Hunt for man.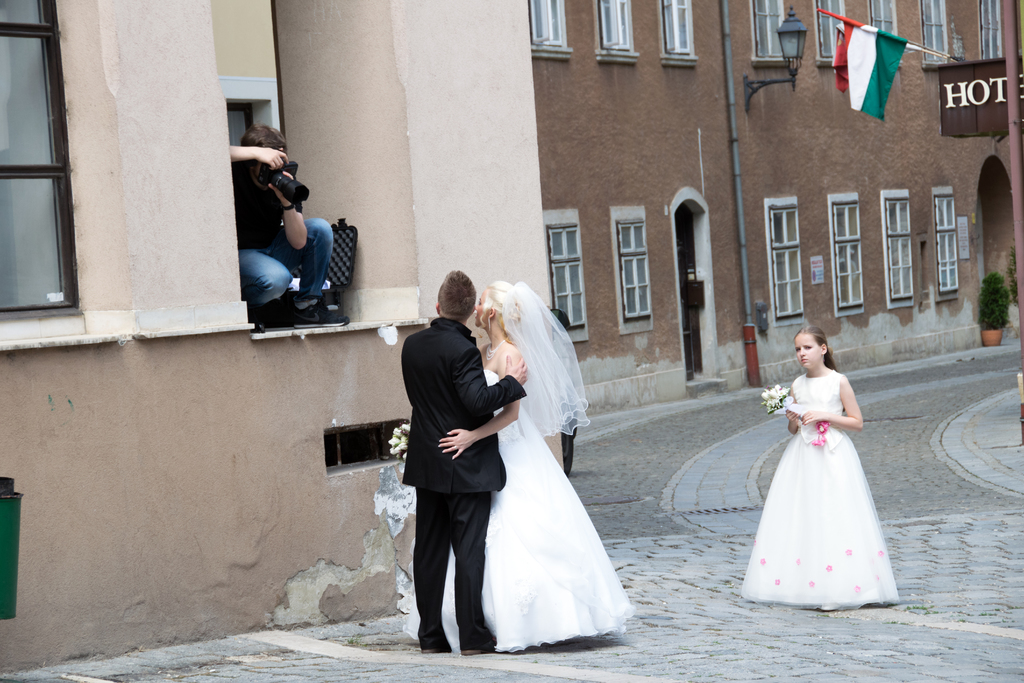
Hunted down at (393,271,521,659).
